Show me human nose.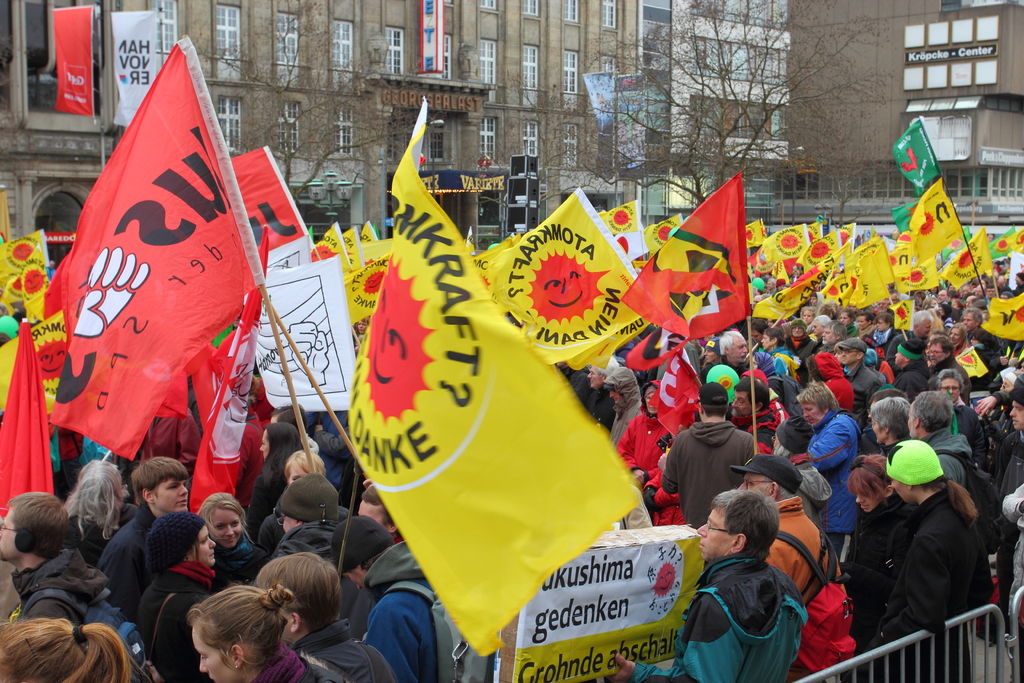
human nose is here: 804,408,808,416.
